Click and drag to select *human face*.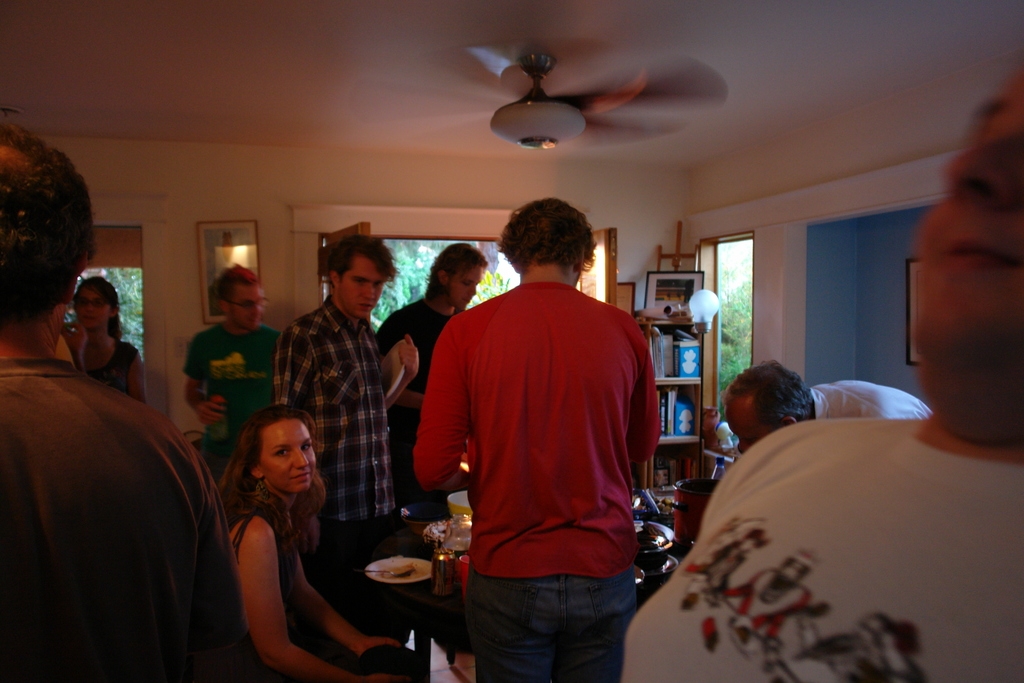
Selection: crop(440, 254, 490, 313).
